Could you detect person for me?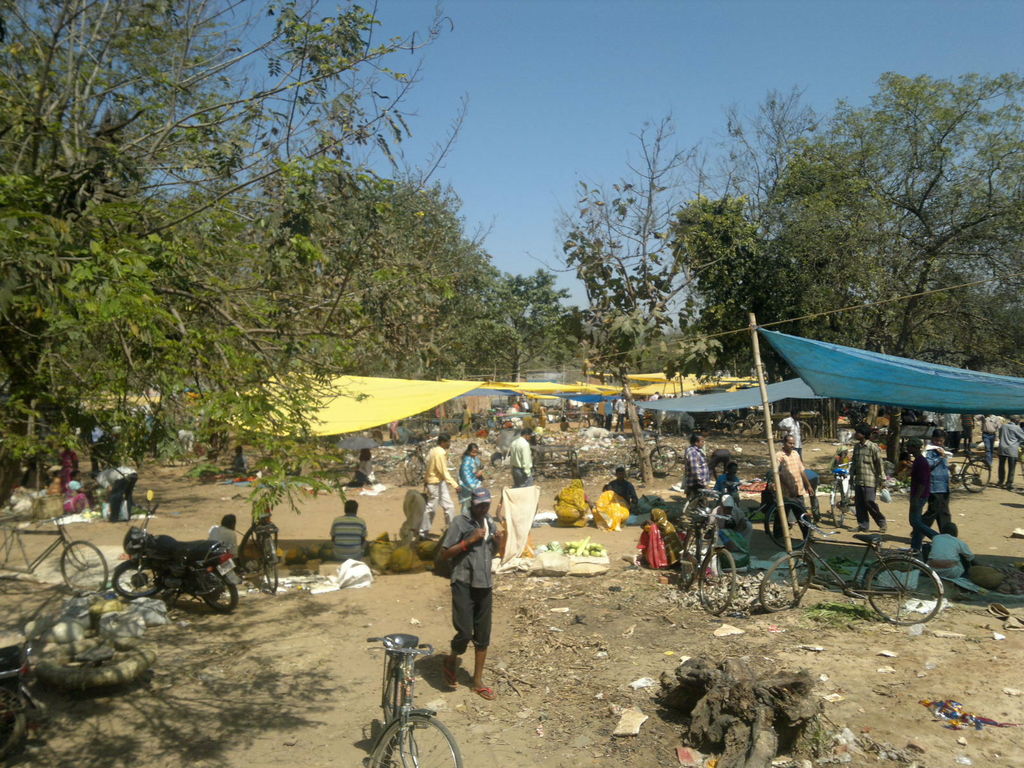
Detection result: 324 502 364 561.
